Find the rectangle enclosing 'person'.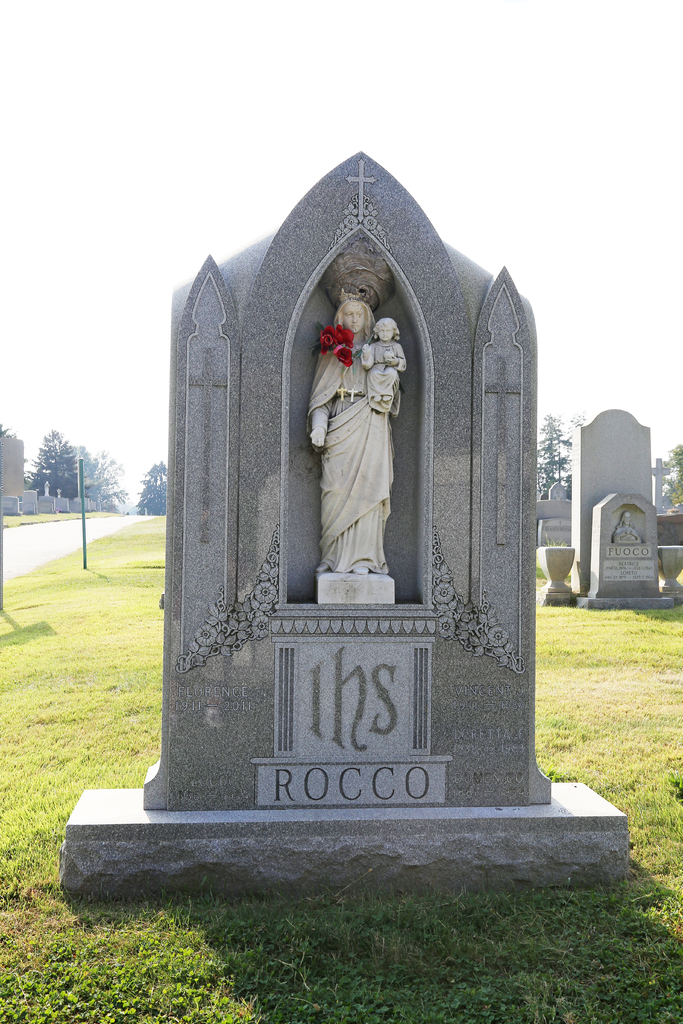
<region>360, 316, 407, 412</region>.
